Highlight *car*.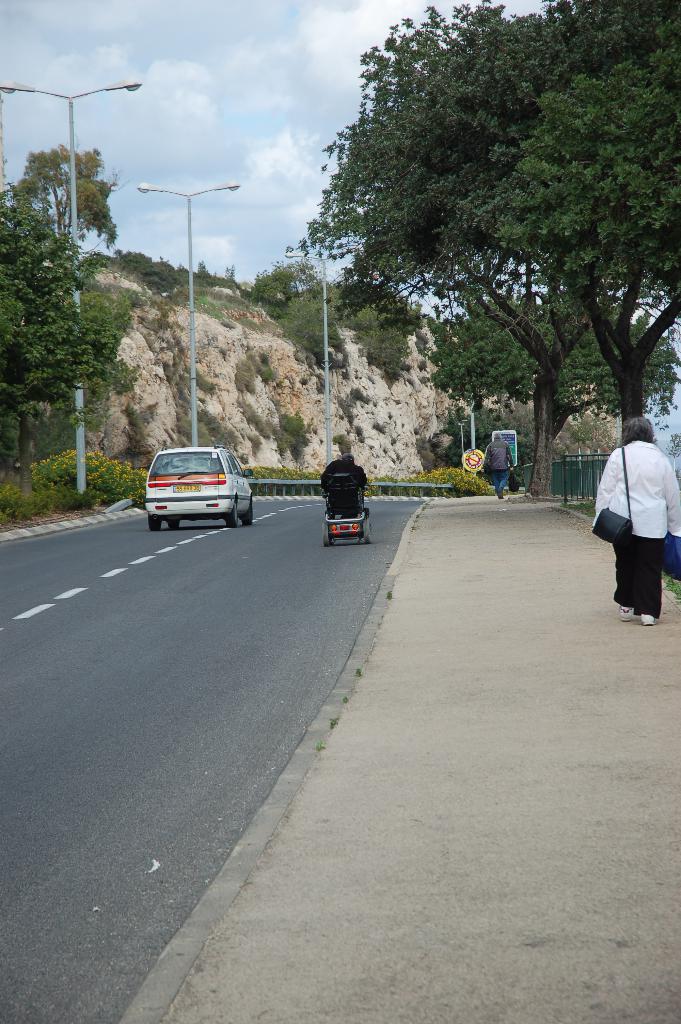
Highlighted region: select_region(140, 438, 258, 525).
